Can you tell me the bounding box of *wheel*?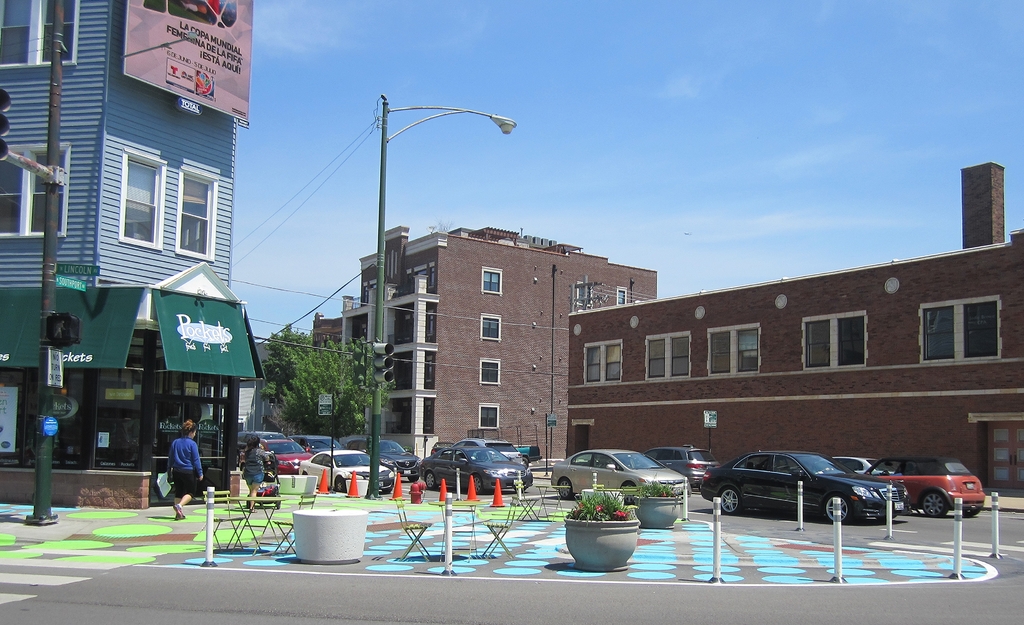
x1=407 y1=473 x2=419 y2=480.
